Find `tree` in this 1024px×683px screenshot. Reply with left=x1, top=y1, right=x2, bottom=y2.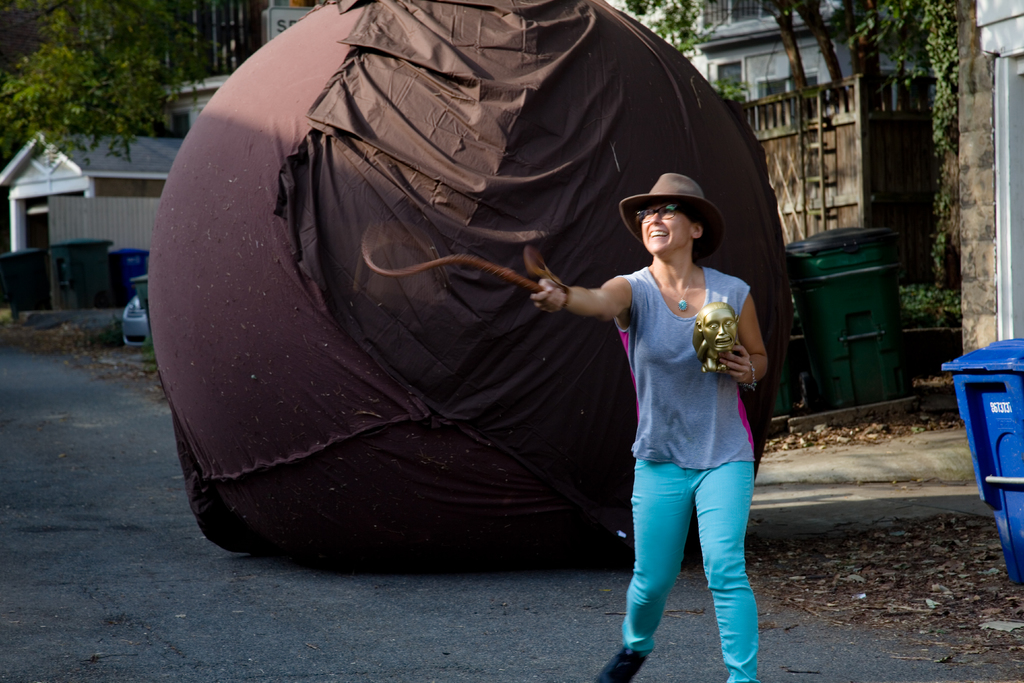
left=838, top=0, right=887, bottom=73.
